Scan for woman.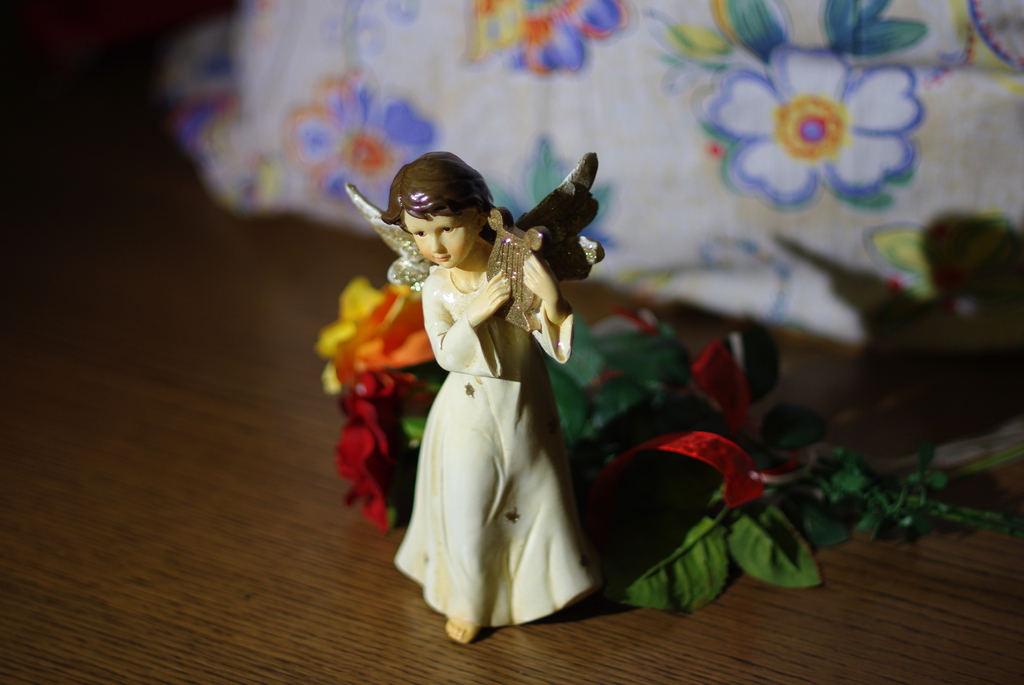
Scan result: l=330, t=102, r=637, b=634.
